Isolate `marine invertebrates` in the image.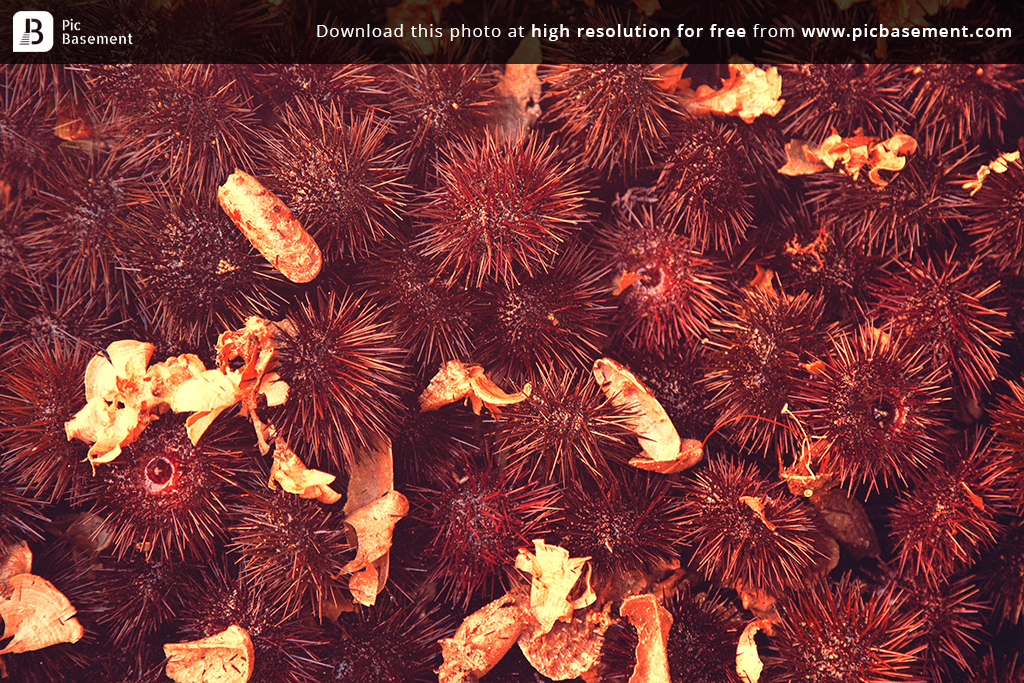
Isolated region: x1=247 y1=94 x2=477 y2=260.
